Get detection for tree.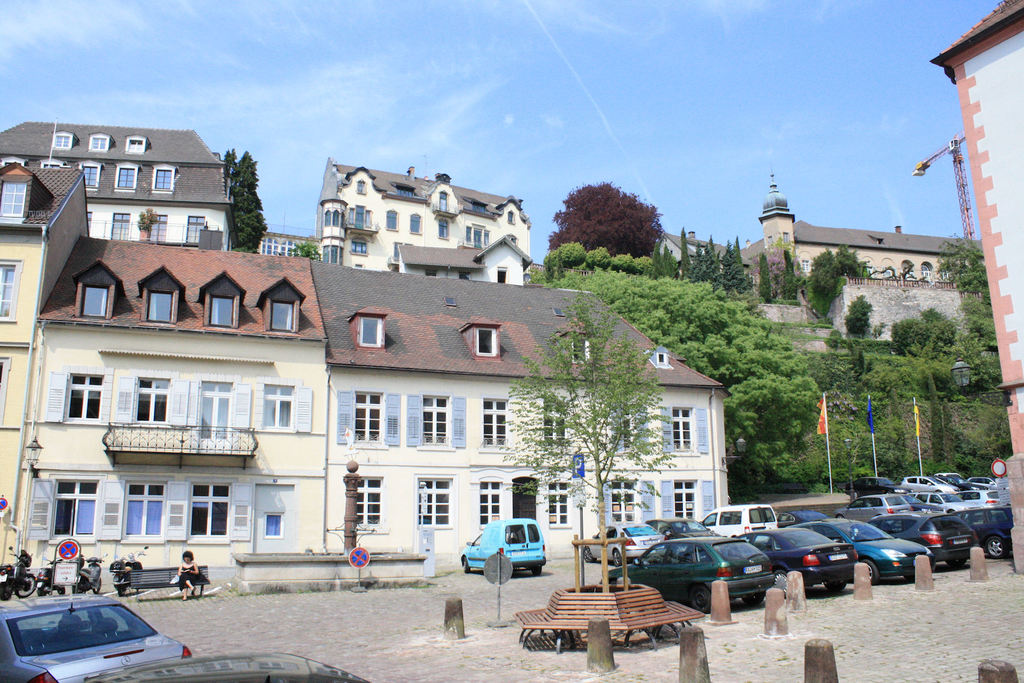
Detection: rect(497, 298, 666, 592).
